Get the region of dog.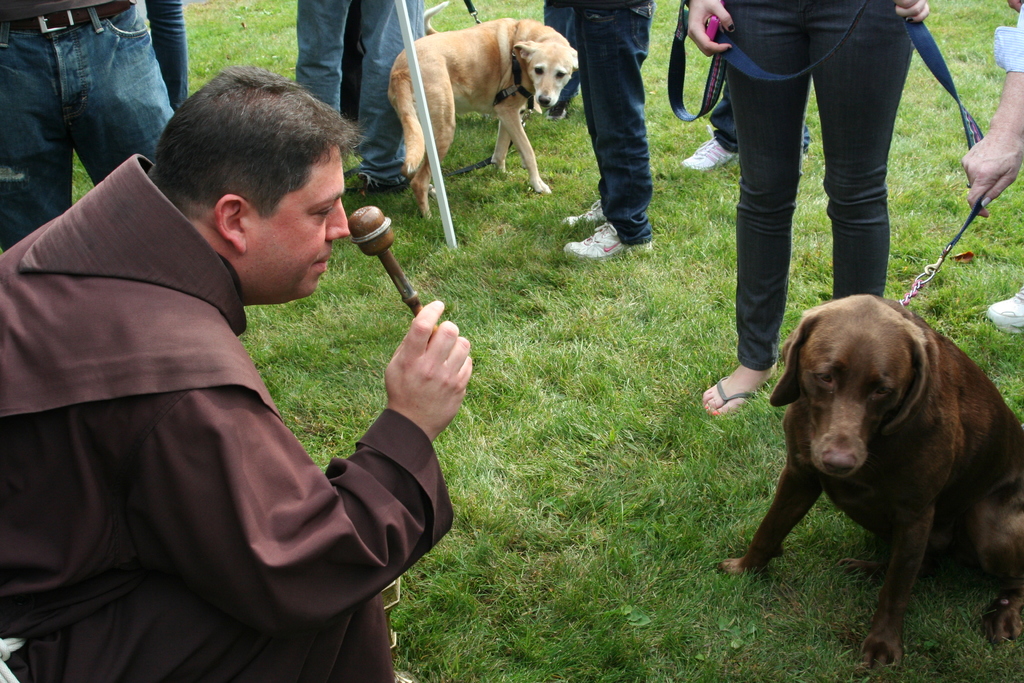
391, 15, 579, 220.
